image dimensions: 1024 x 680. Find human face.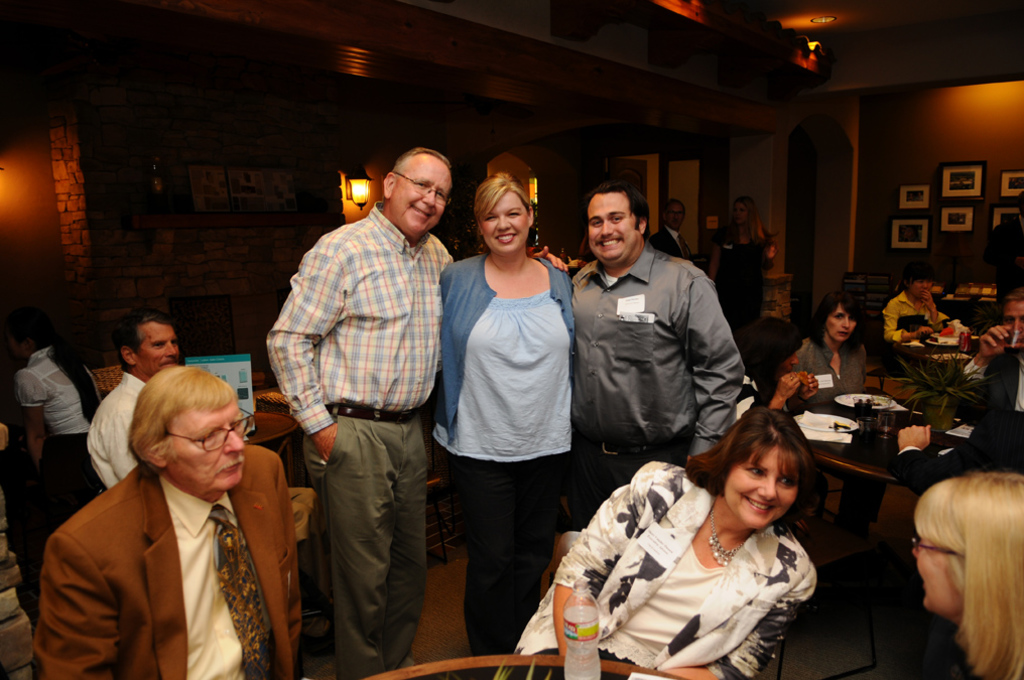
171:399:247:494.
